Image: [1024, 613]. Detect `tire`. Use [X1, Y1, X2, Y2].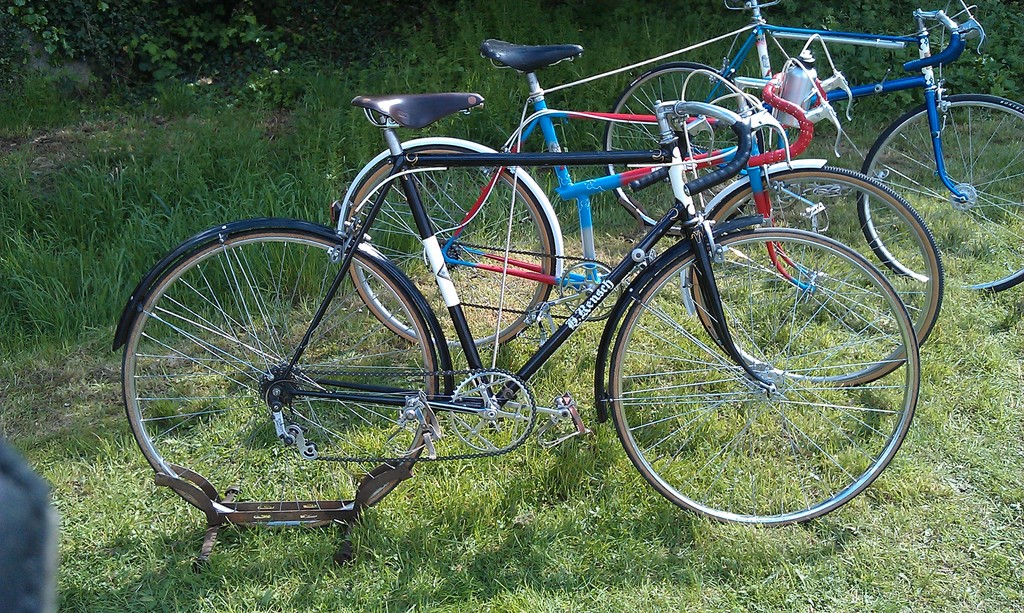
[858, 94, 1023, 299].
